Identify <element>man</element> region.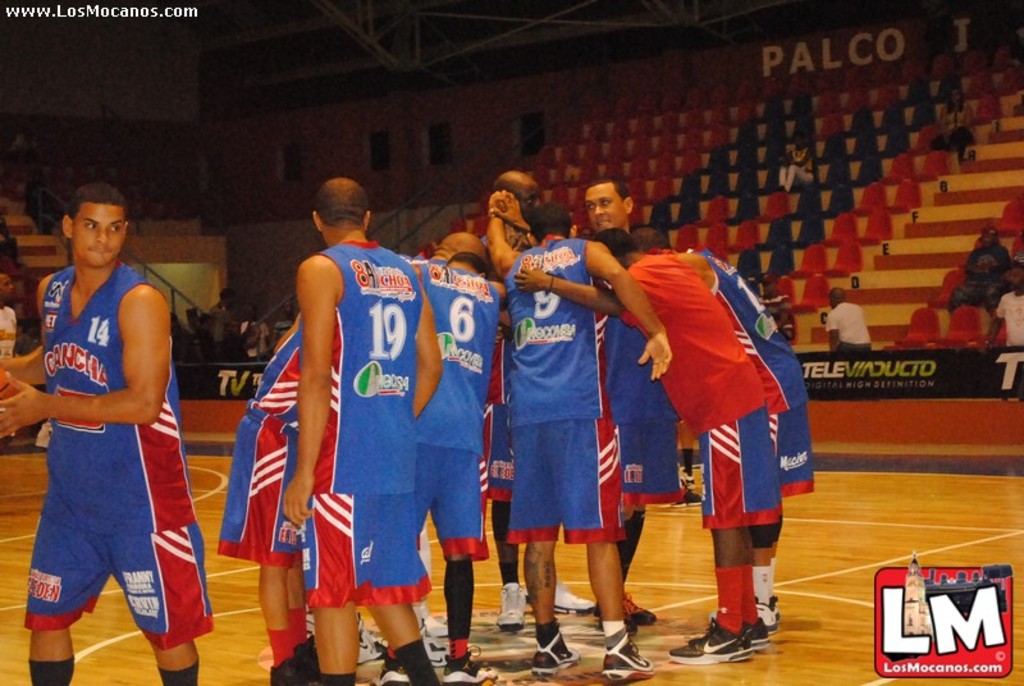
Region: [8,166,205,674].
